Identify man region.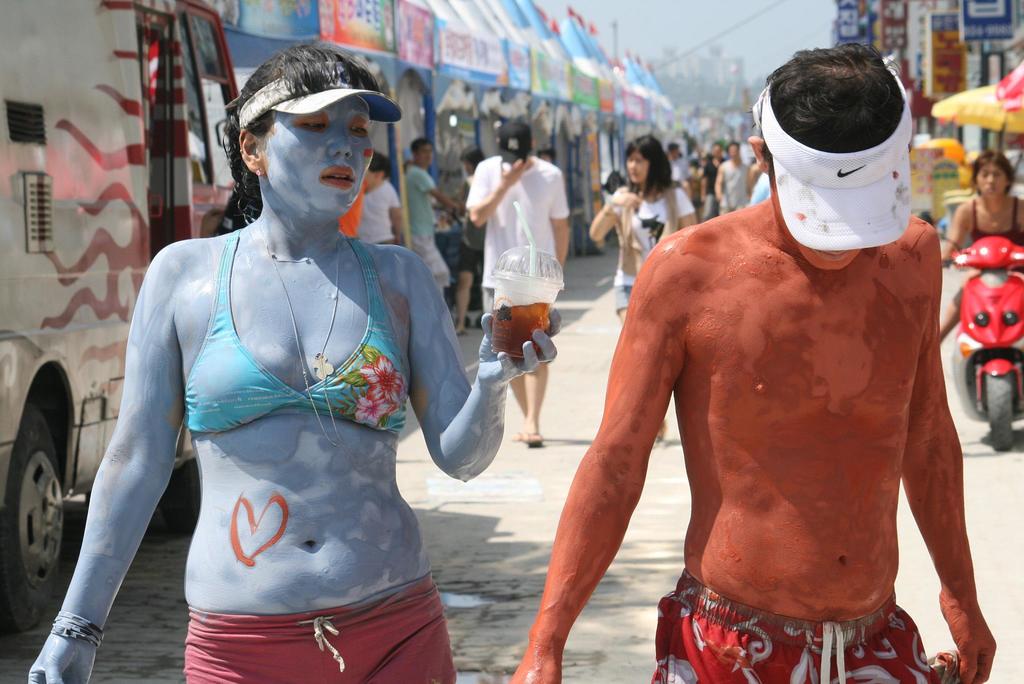
Region: BBox(461, 118, 566, 446).
